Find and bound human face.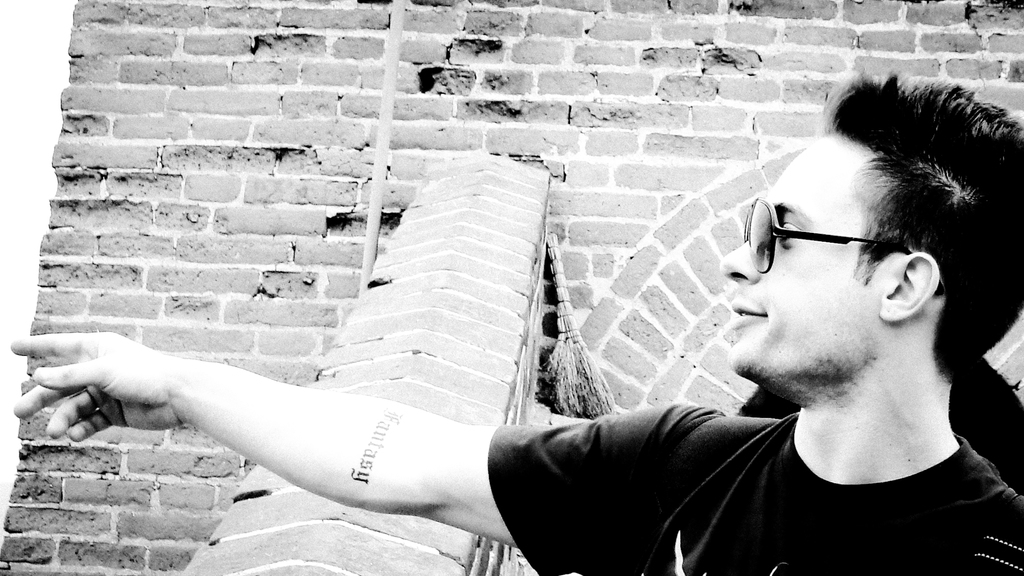
Bound: BBox(719, 131, 904, 380).
